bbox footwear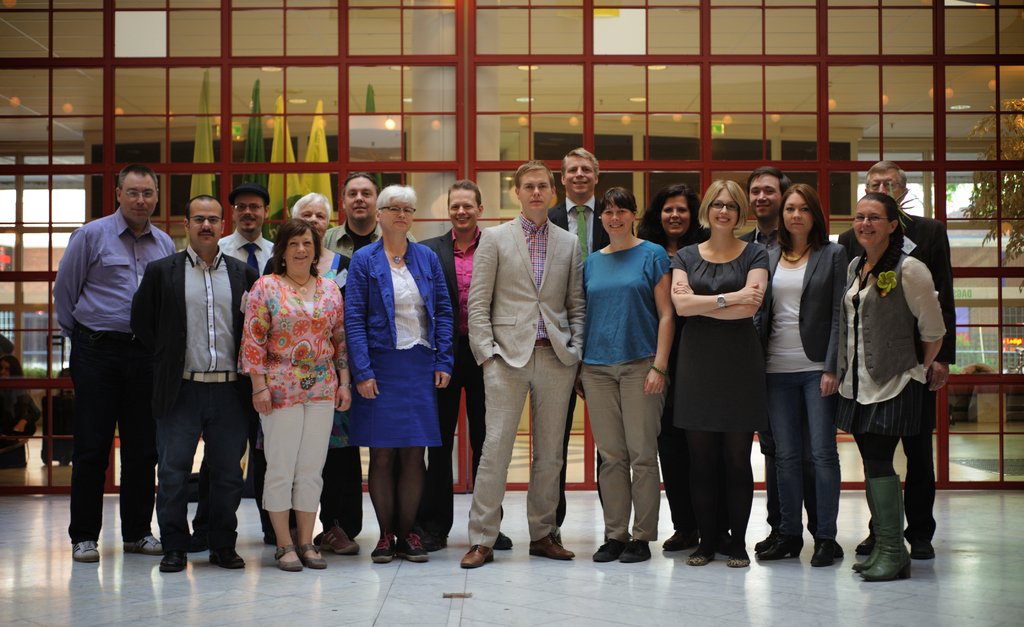
bbox=(689, 544, 712, 569)
